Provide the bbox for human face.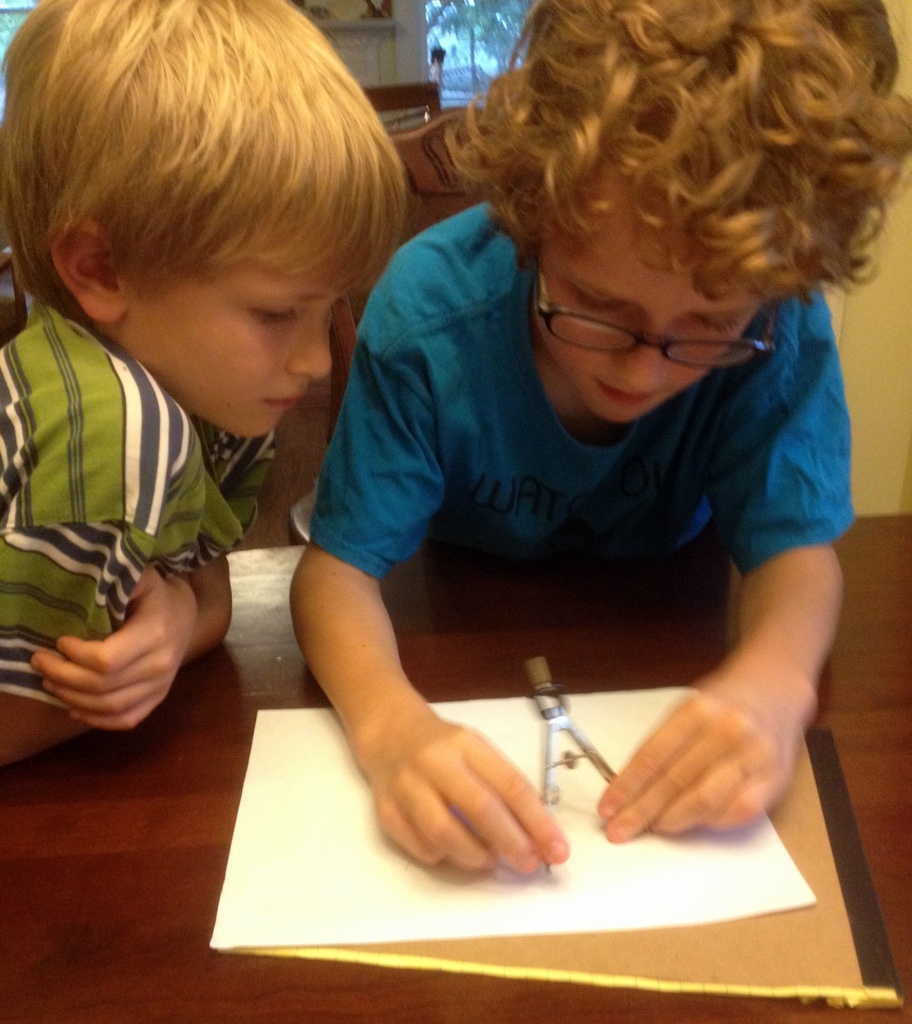
x1=538, y1=152, x2=774, y2=426.
